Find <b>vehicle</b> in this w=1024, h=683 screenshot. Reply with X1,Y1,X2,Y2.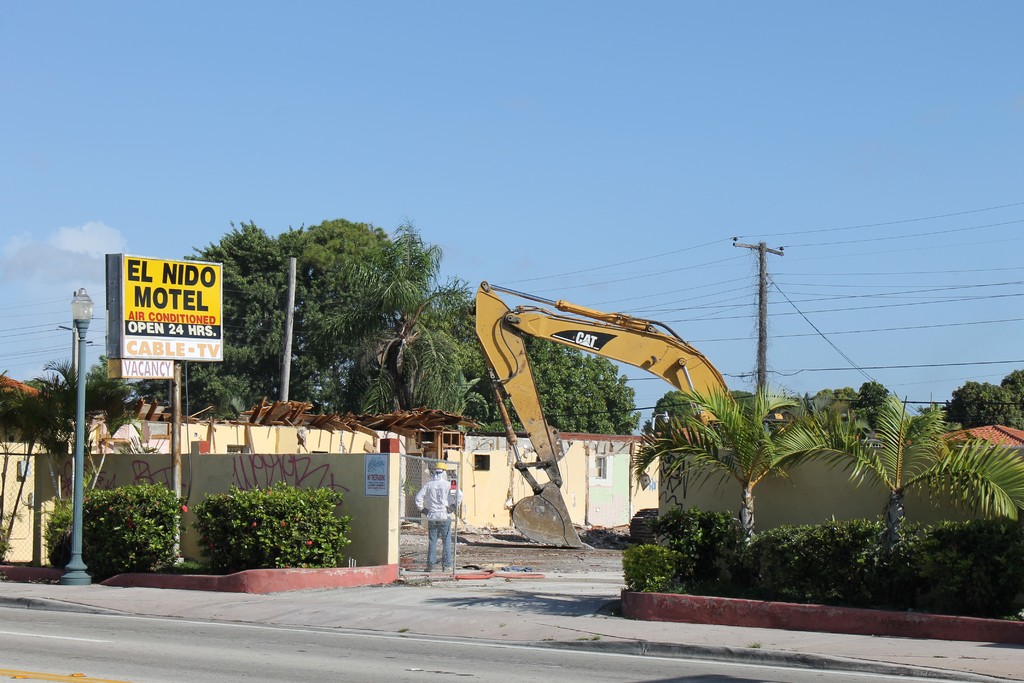
473,283,739,553.
